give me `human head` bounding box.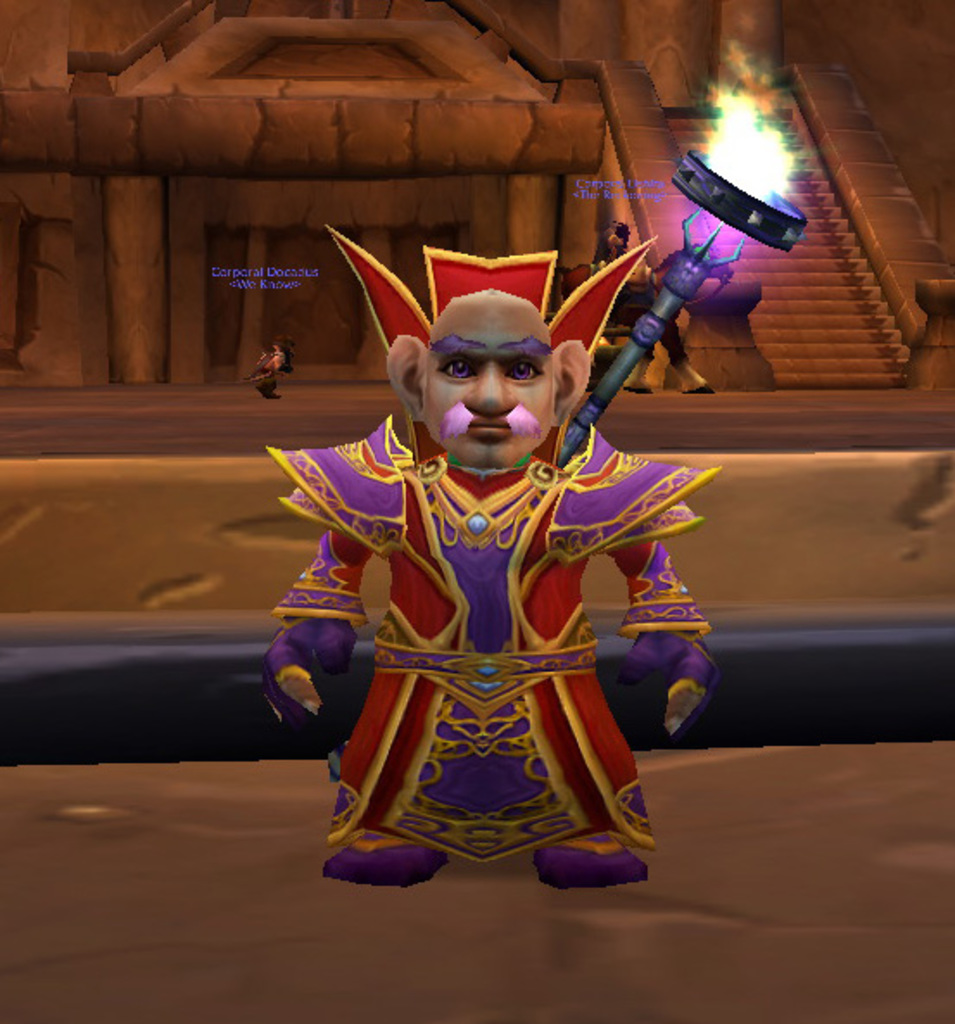
x1=427, y1=309, x2=570, y2=478.
